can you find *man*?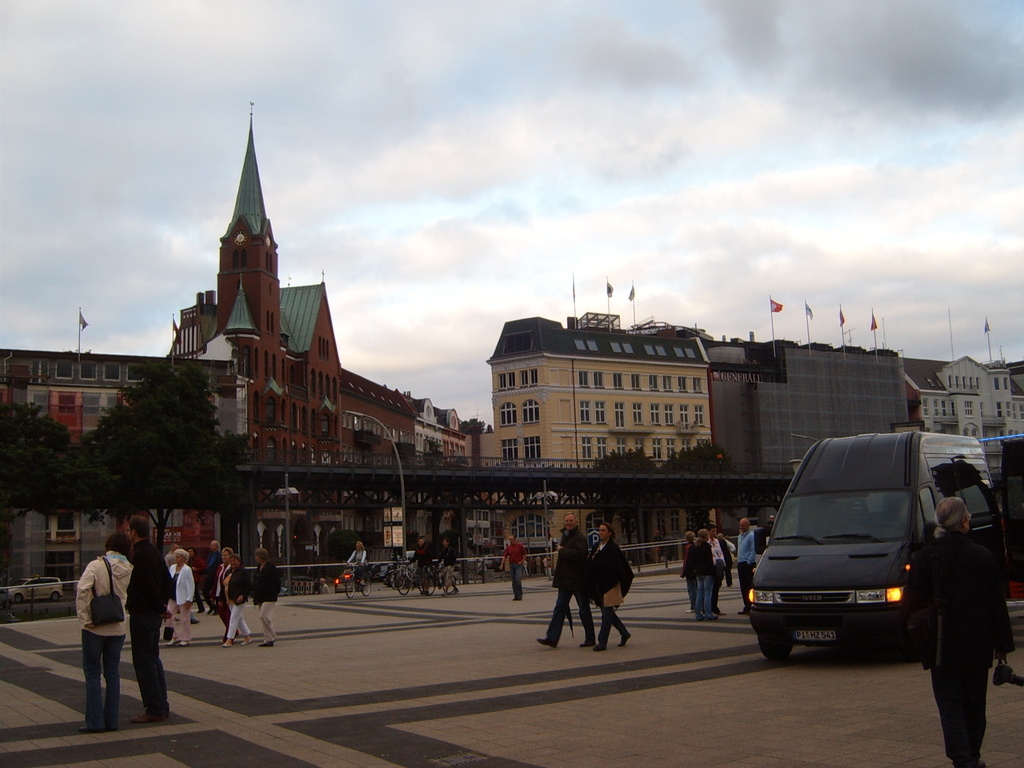
Yes, bounding box: [123,515,179,718].
